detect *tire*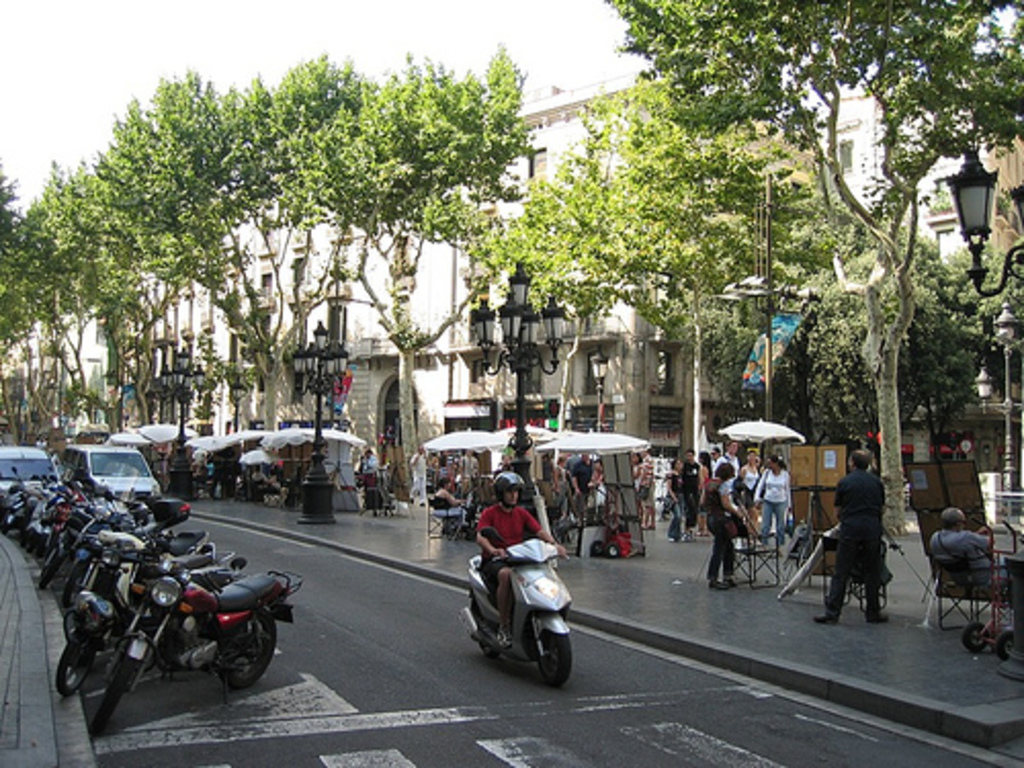
{"x1": 391, "y1": 494, "x2": 395, "y2": 518}
